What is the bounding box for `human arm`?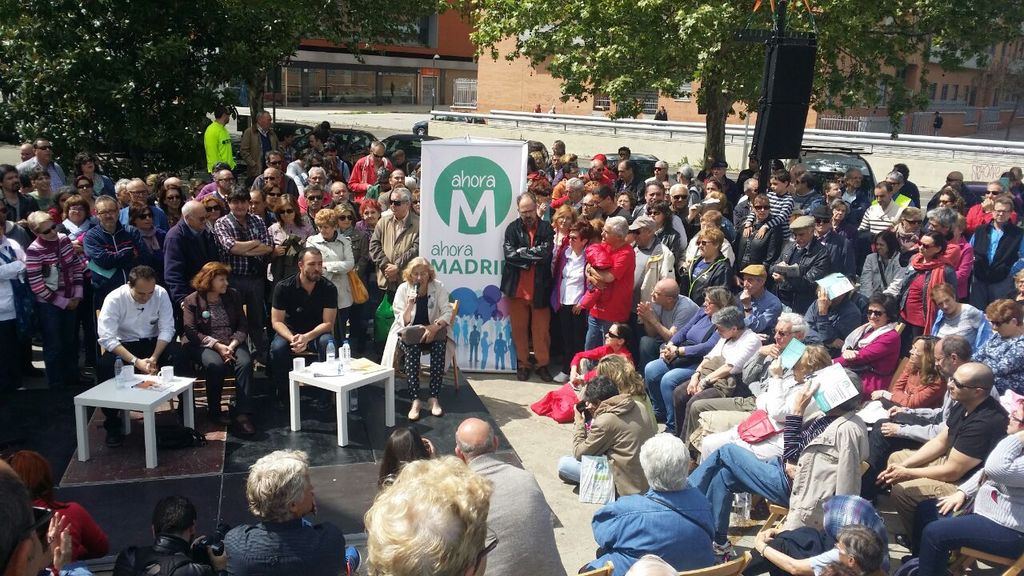
x1=88 y1=232 x2=135 y2=273.
